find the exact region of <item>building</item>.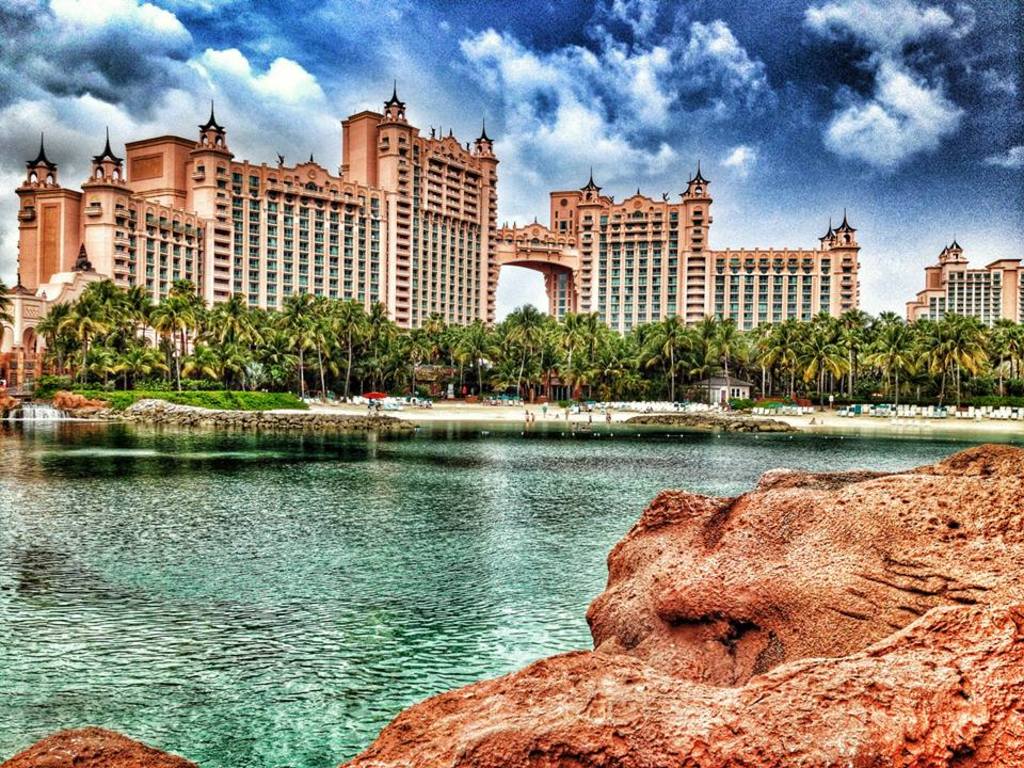
Exact region: select_region(906, 238, 1023, 332).
